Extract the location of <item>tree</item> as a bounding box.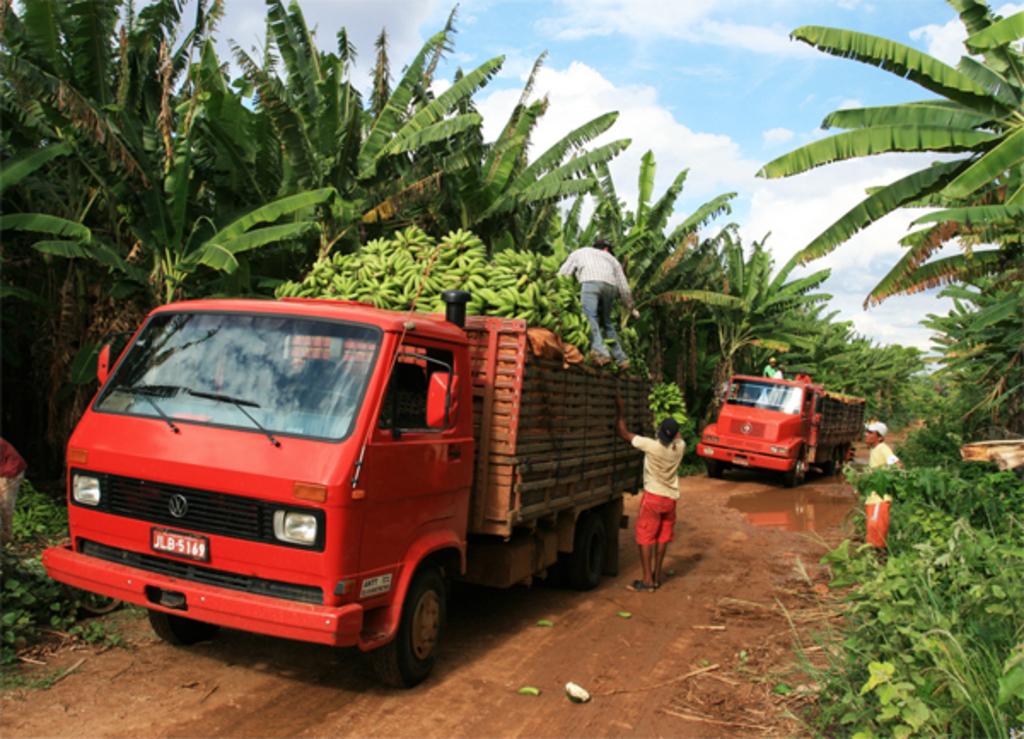
[x1=560, y1=145, x2=739, y2=401].
